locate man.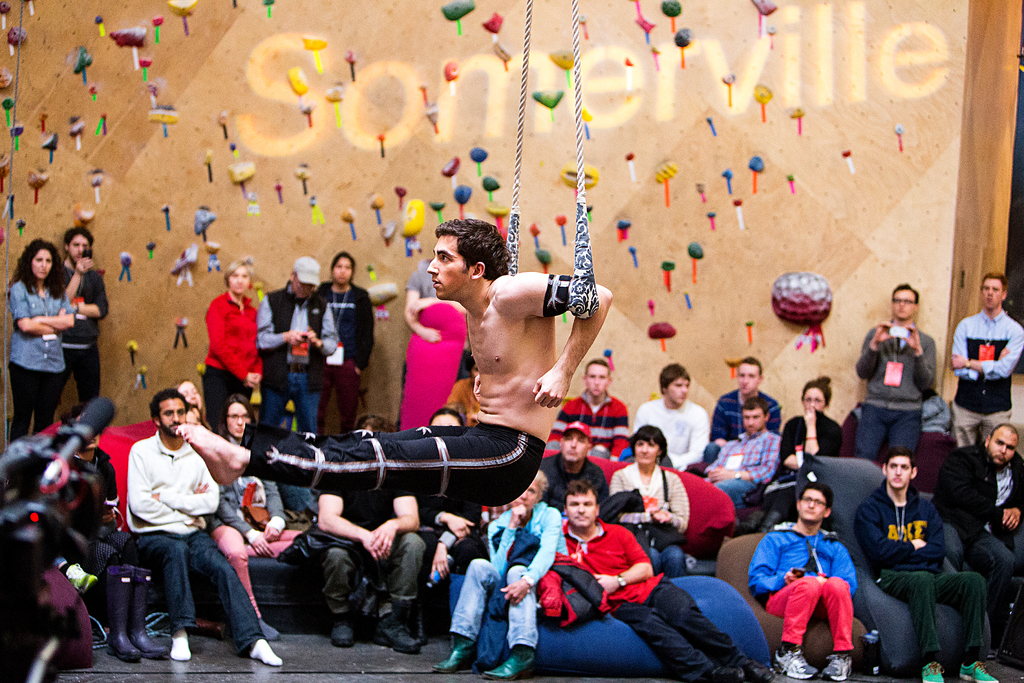
Bounding box: [x1=398, y1=252, x2=473, y2=428].
